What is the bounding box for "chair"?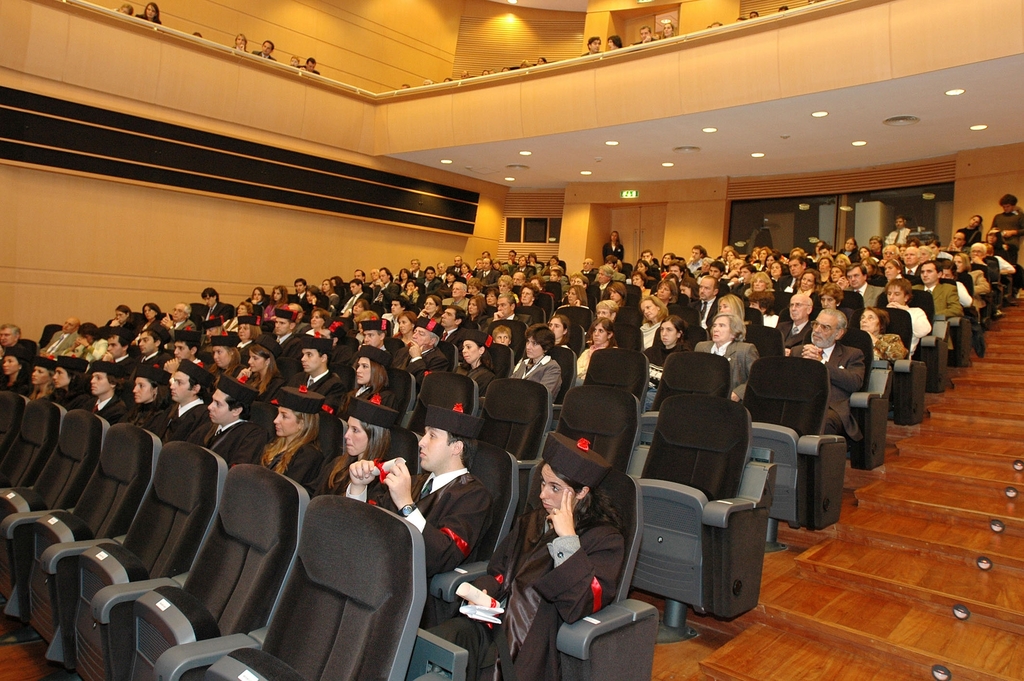
bbox=[629, 428, 773, 625].
